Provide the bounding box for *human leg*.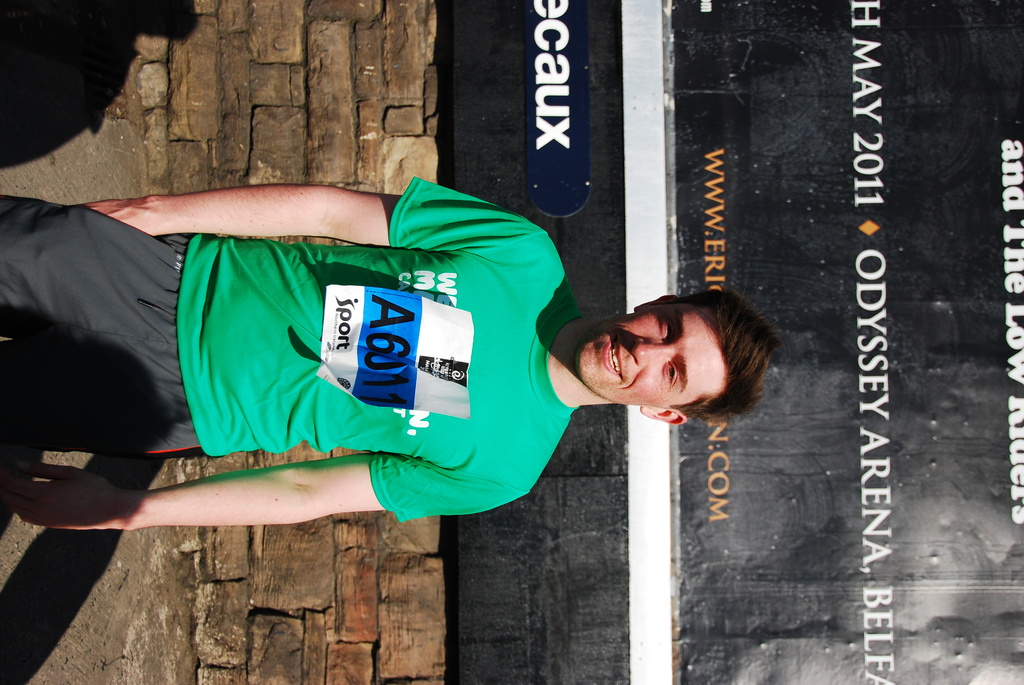
<bbox>0, 195, 194, 336</bbox>.
